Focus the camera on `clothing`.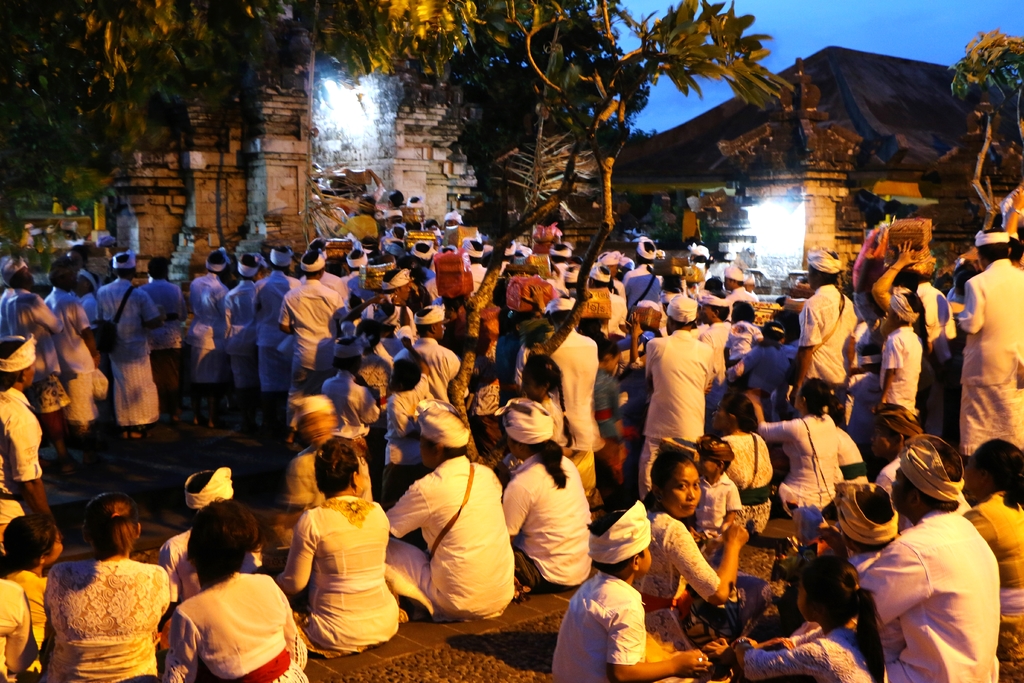
Focus region: (848, 549, 915, 659).
